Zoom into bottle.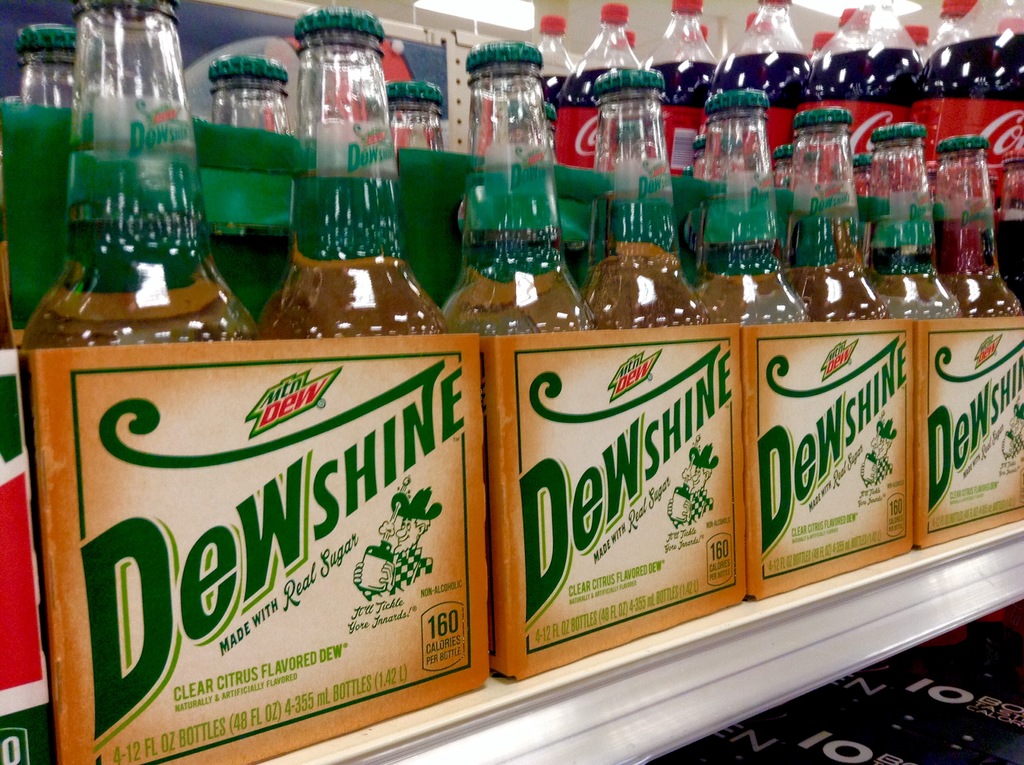
Zoom target: [x1=646, y1=0, x2=720, y2=196].
